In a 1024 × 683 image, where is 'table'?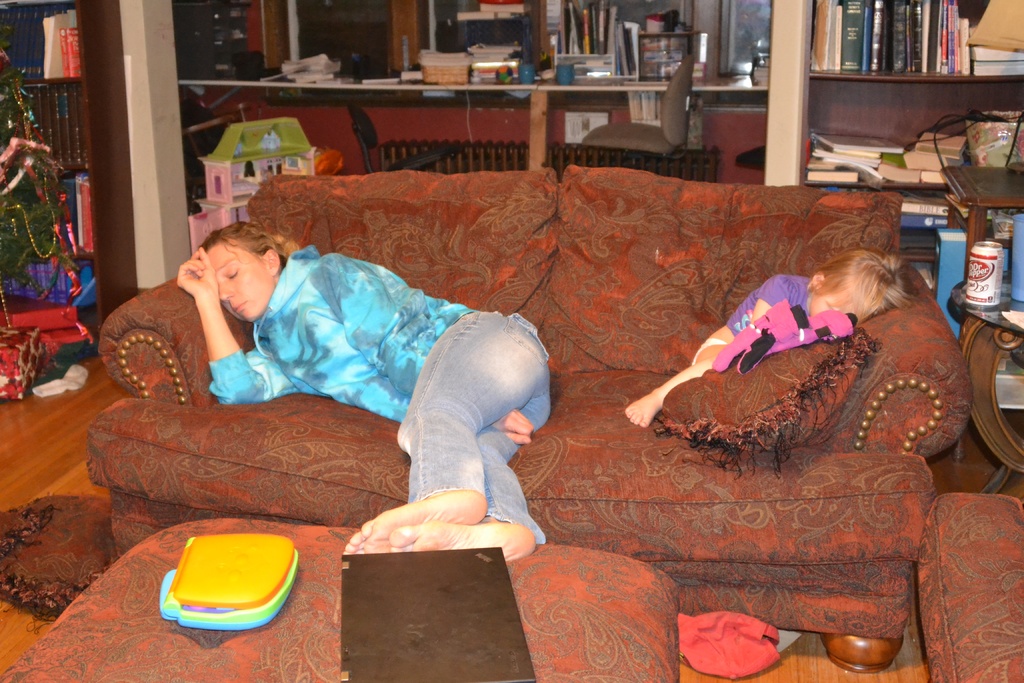
bbox=[0, 516, 703, 682].
